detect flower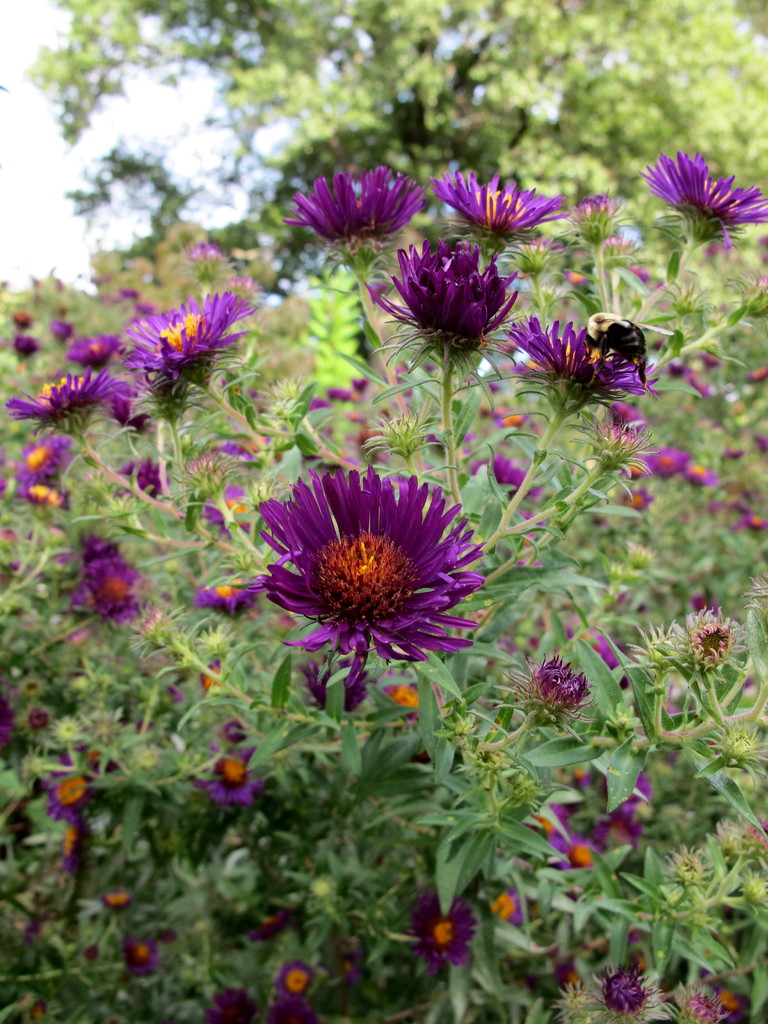
(480, 888, 529, 932)
